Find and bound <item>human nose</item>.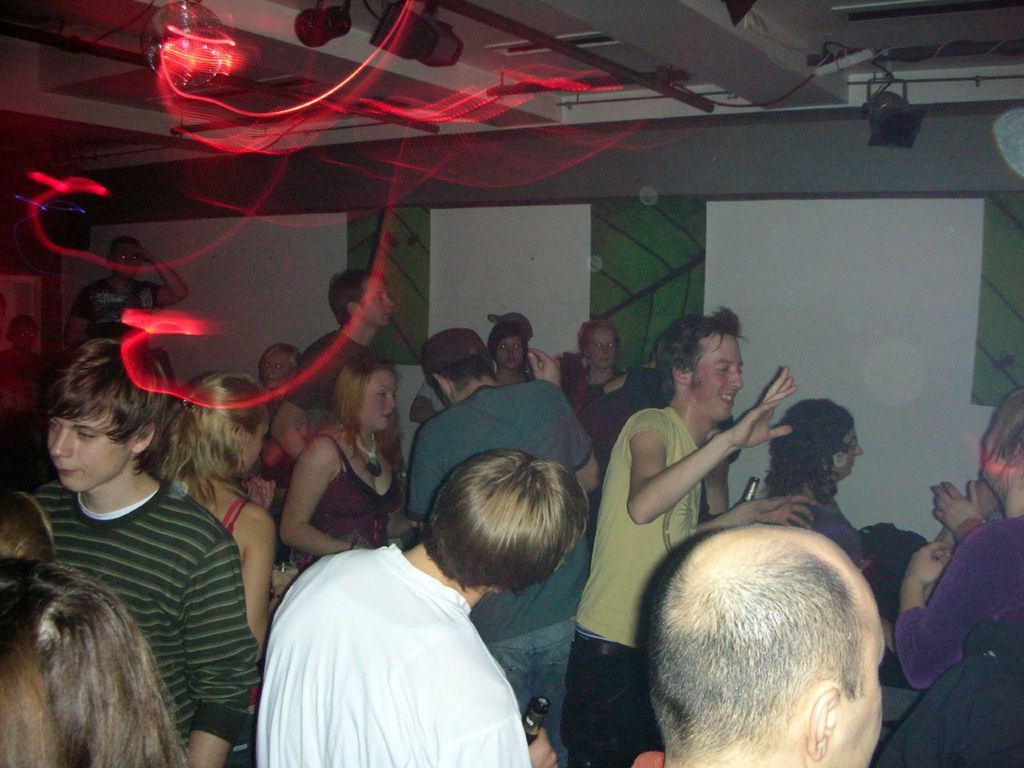
Bound: <bbox>389, 394, 397, 410</bbox>.
